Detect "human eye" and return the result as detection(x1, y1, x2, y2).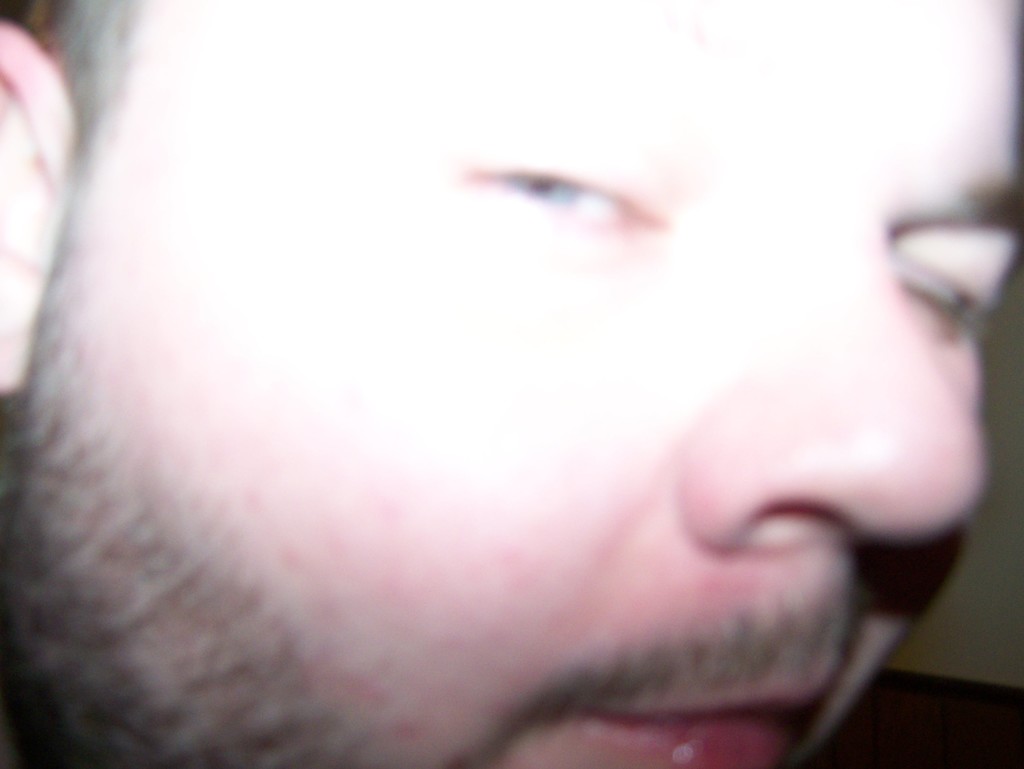
detection(885, 223, 1023, 342).
